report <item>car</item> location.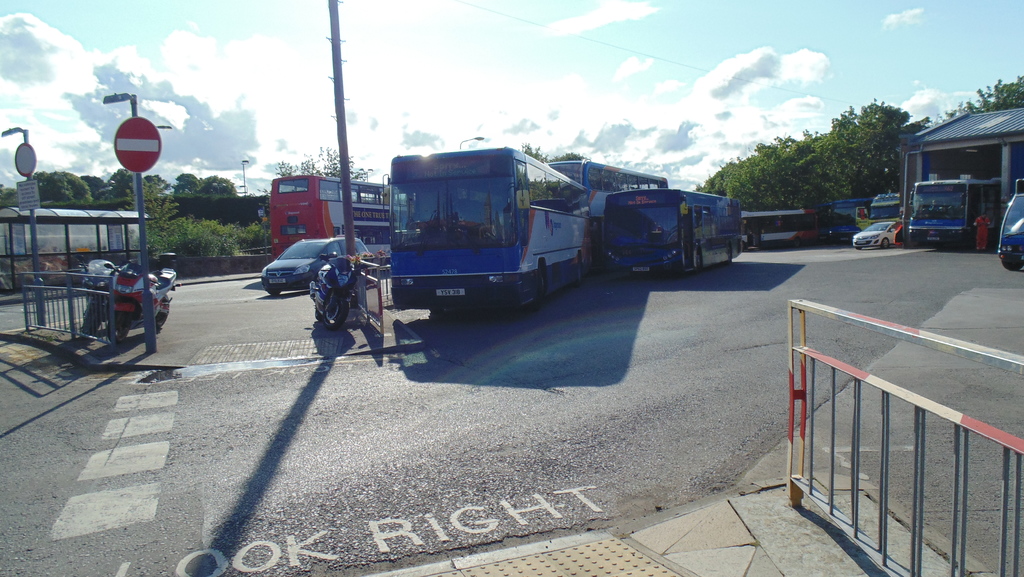
Report: [left=264, top=233, right=375, bottom=297].
